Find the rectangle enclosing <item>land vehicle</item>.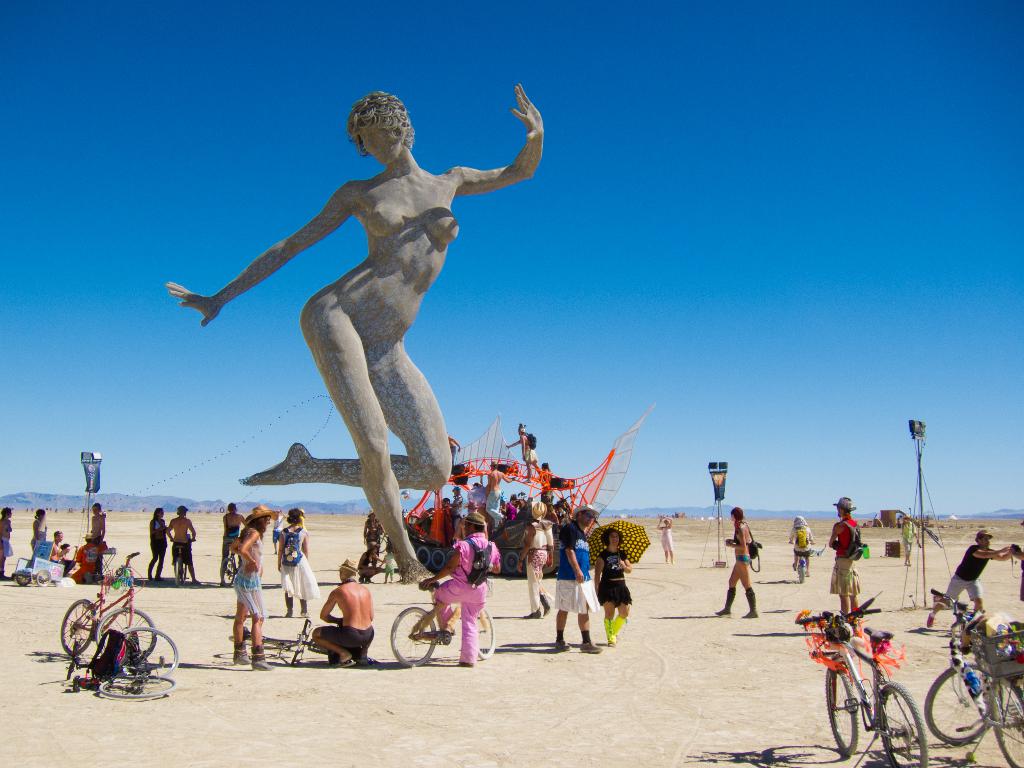
detection(100, 623, 179, 698).
